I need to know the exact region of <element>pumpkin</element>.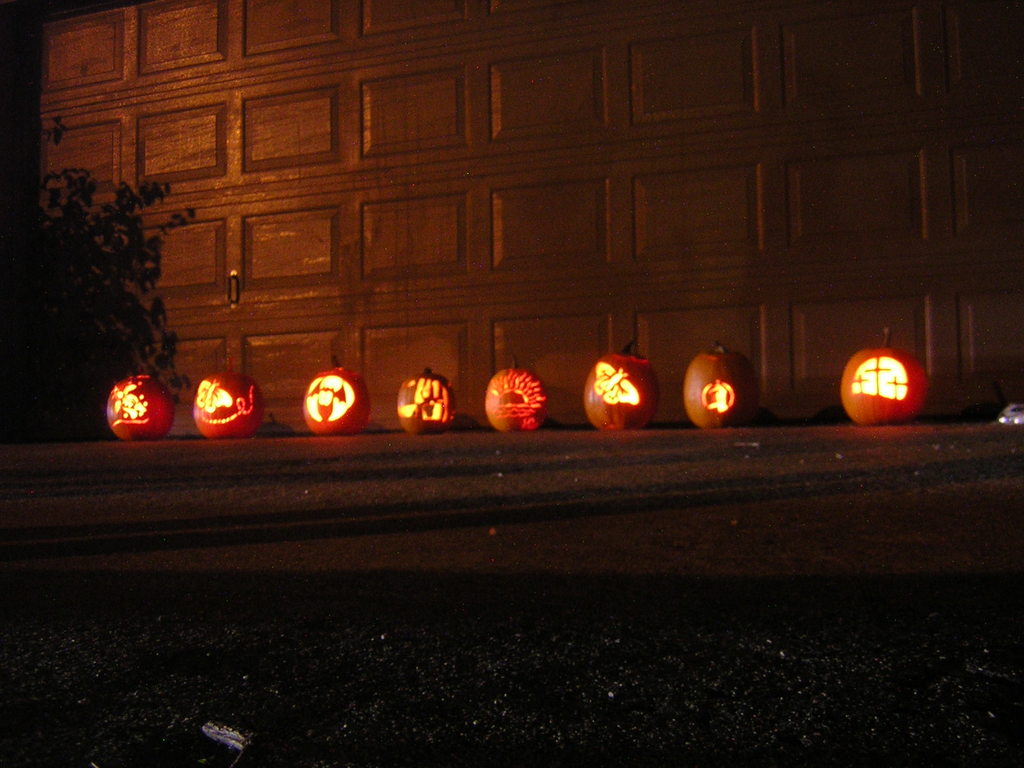
Region: [194, 369, 263, 438].
